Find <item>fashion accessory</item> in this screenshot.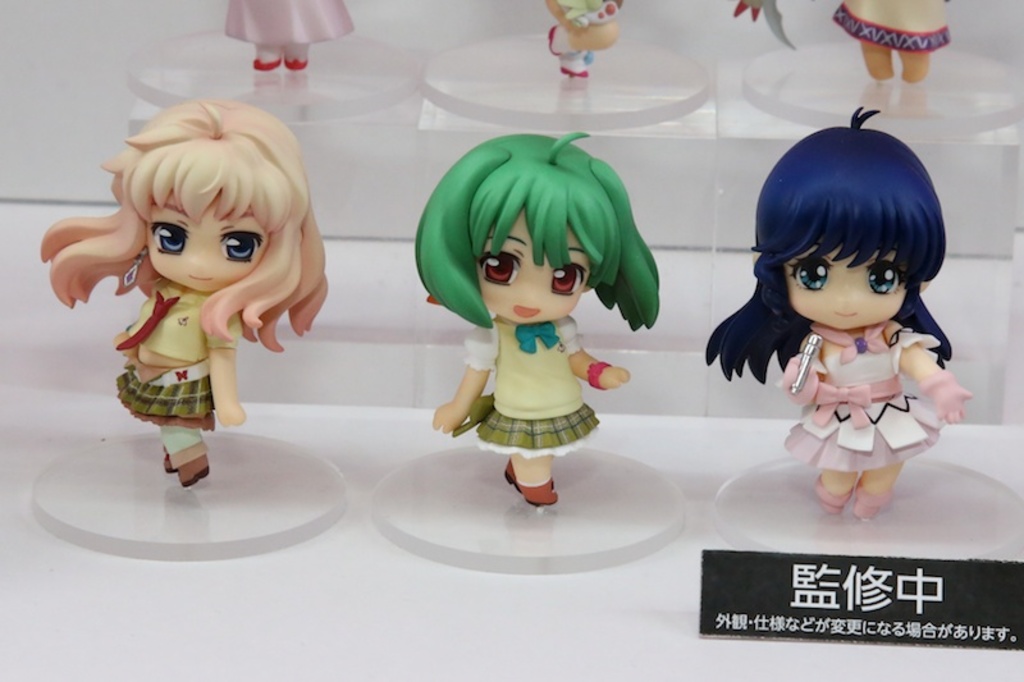
The bounding box for <item>fashion accessory</item> is <bbox>115, 255, 156, 298</bbox>.
